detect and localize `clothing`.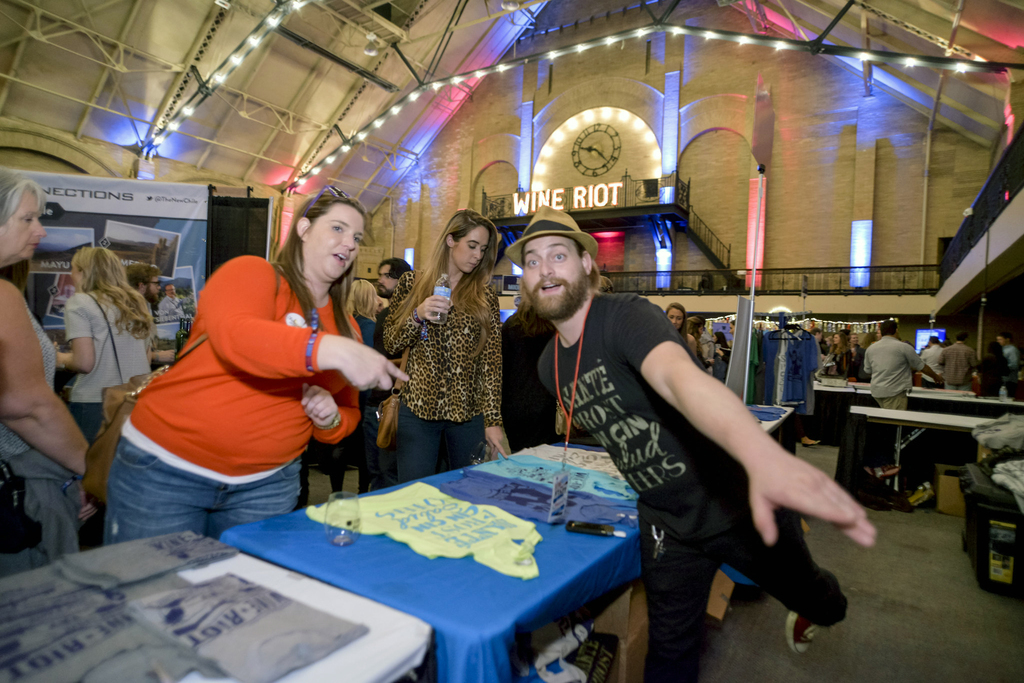
Localized at {"left": 763, "top": 324, "right": 817, "bottom": 418}.
